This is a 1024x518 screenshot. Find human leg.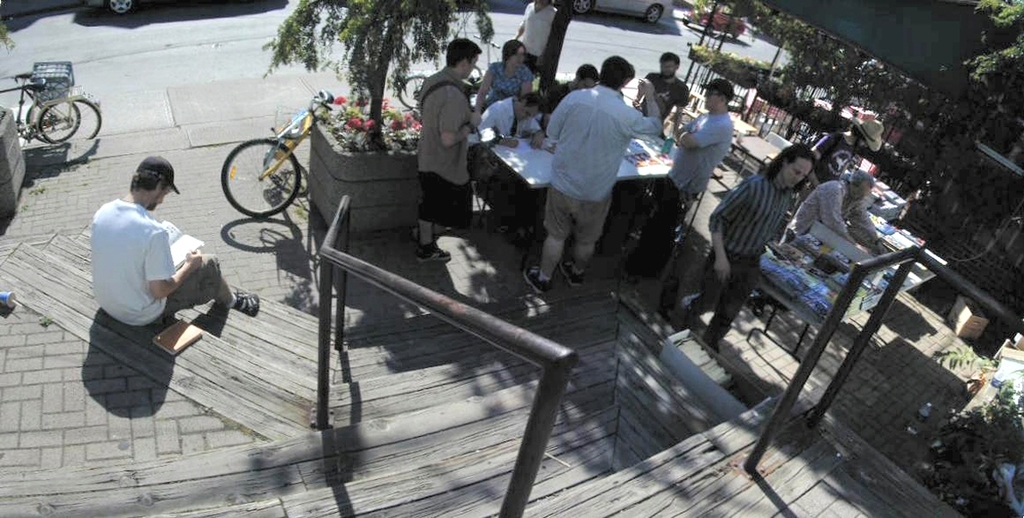
Bounding box: locate(416, 151, 448, 258).
